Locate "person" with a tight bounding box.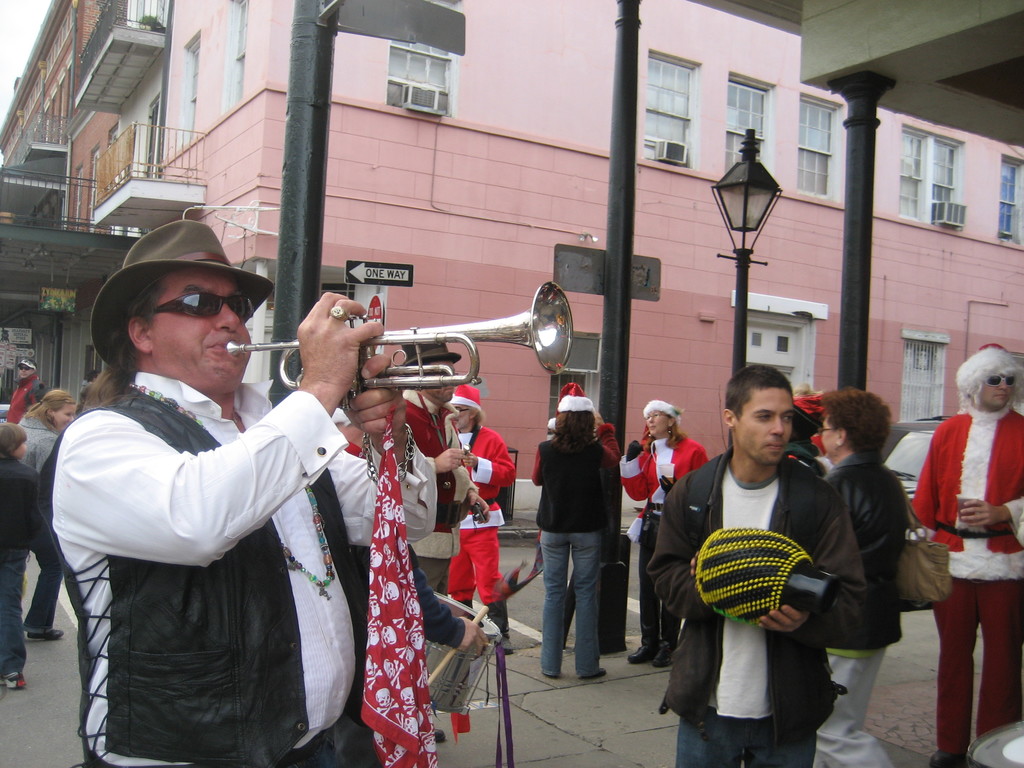
crop(646, 366, 863, 767).
